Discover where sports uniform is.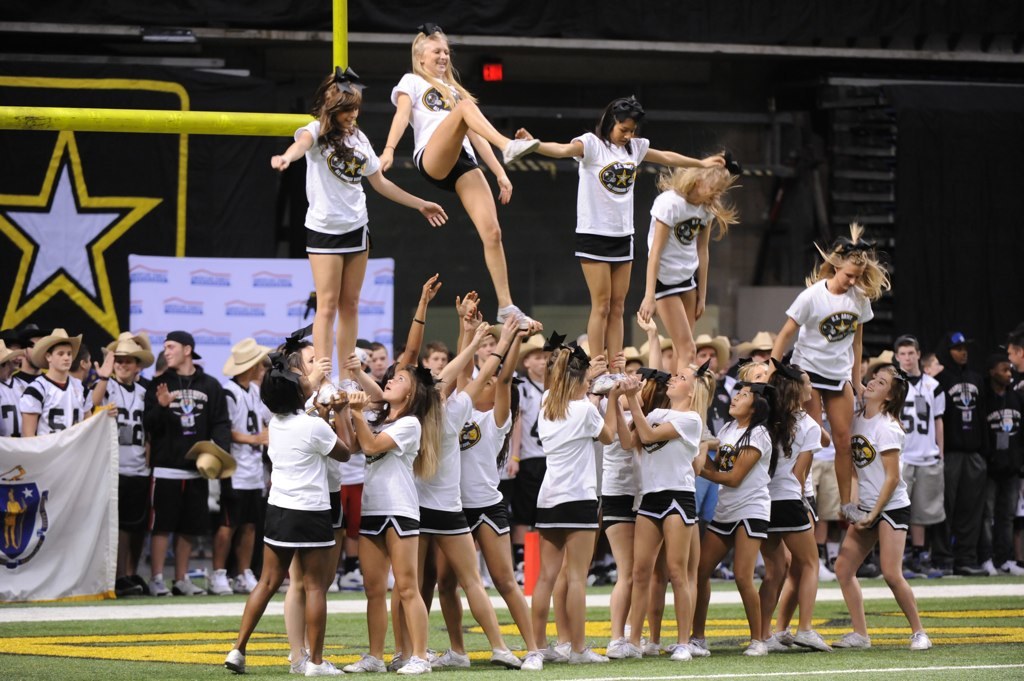
Discovered at 296 112 380 249.
